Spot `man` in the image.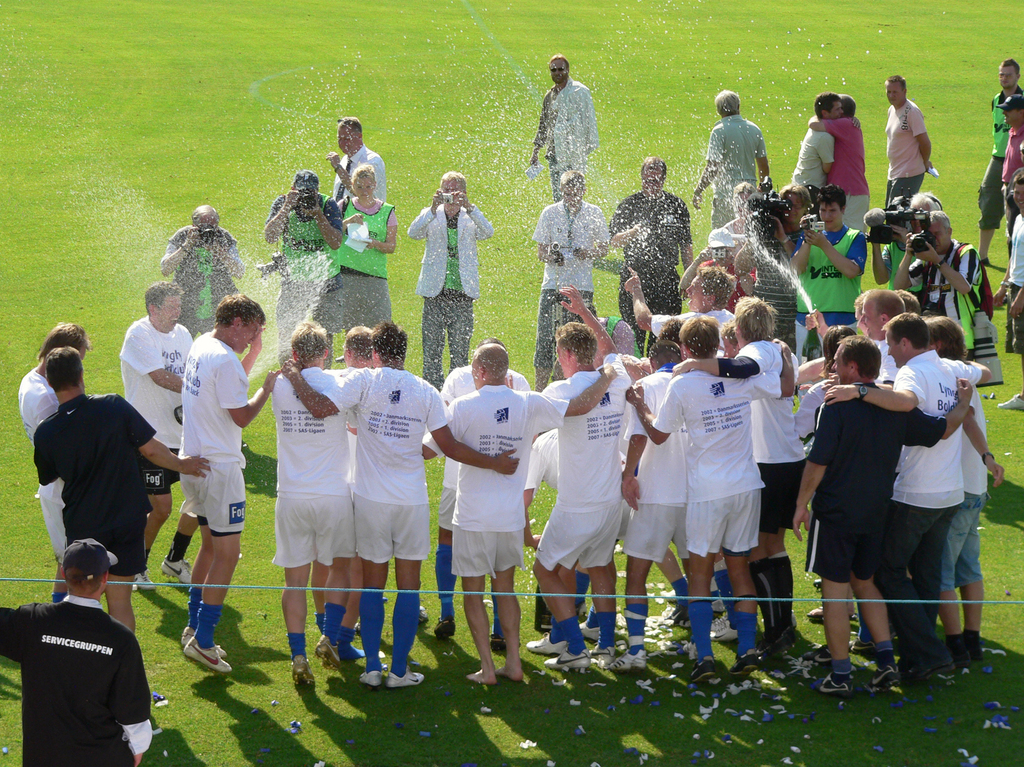
`man` found at (left=609, top=161, right=698, bottom=359).
